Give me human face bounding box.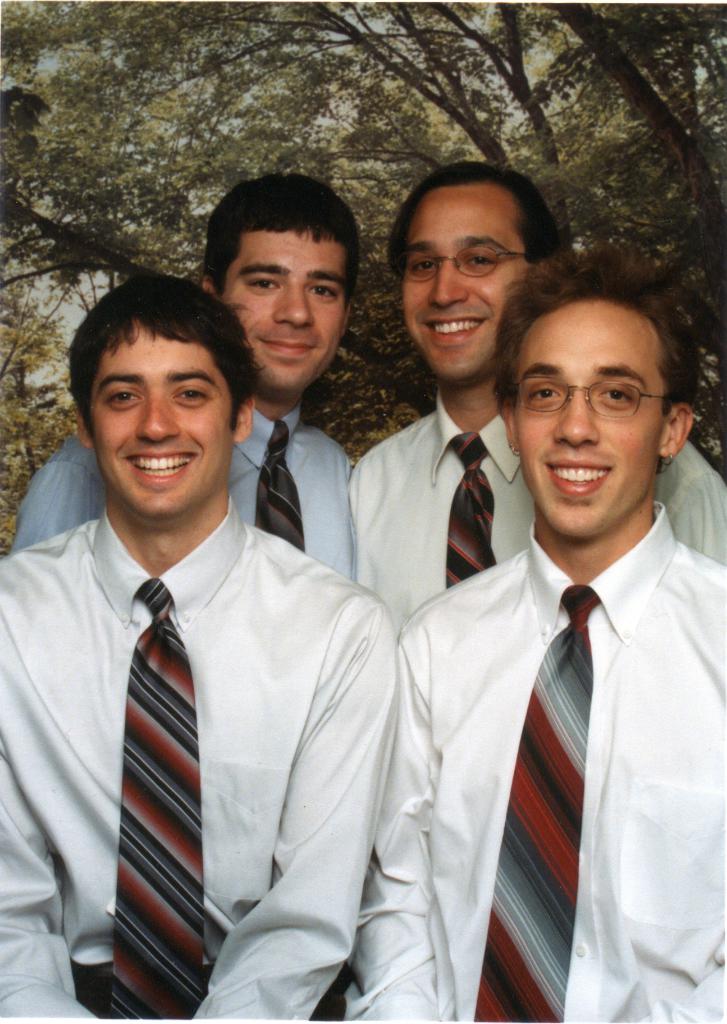
[93, 317, 233, 512].
